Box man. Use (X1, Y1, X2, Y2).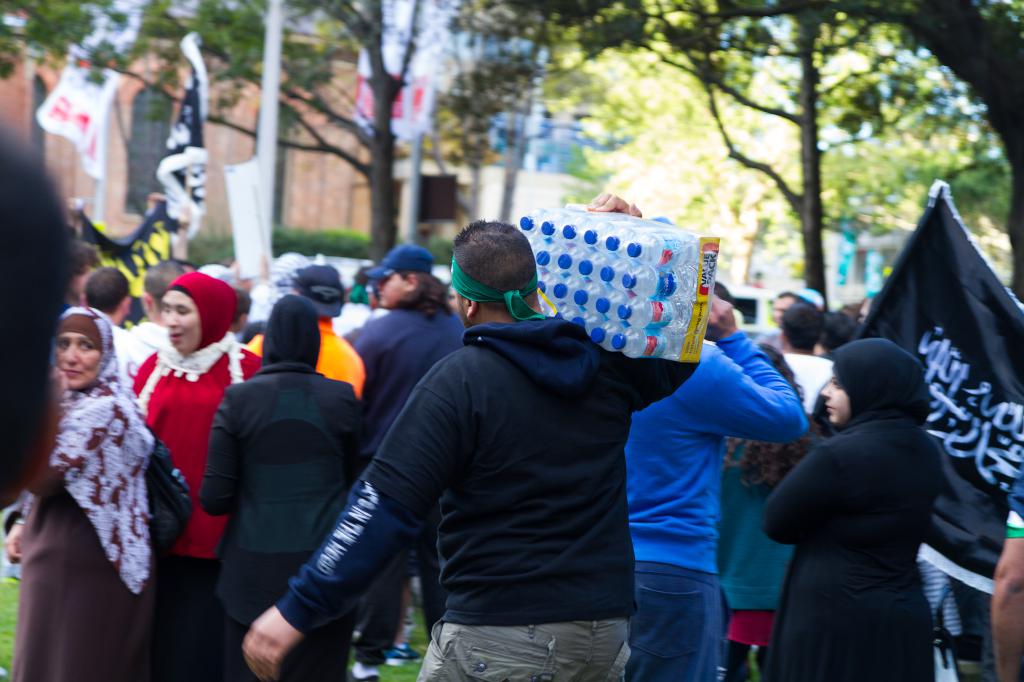
(240, 190, 701, 681).
